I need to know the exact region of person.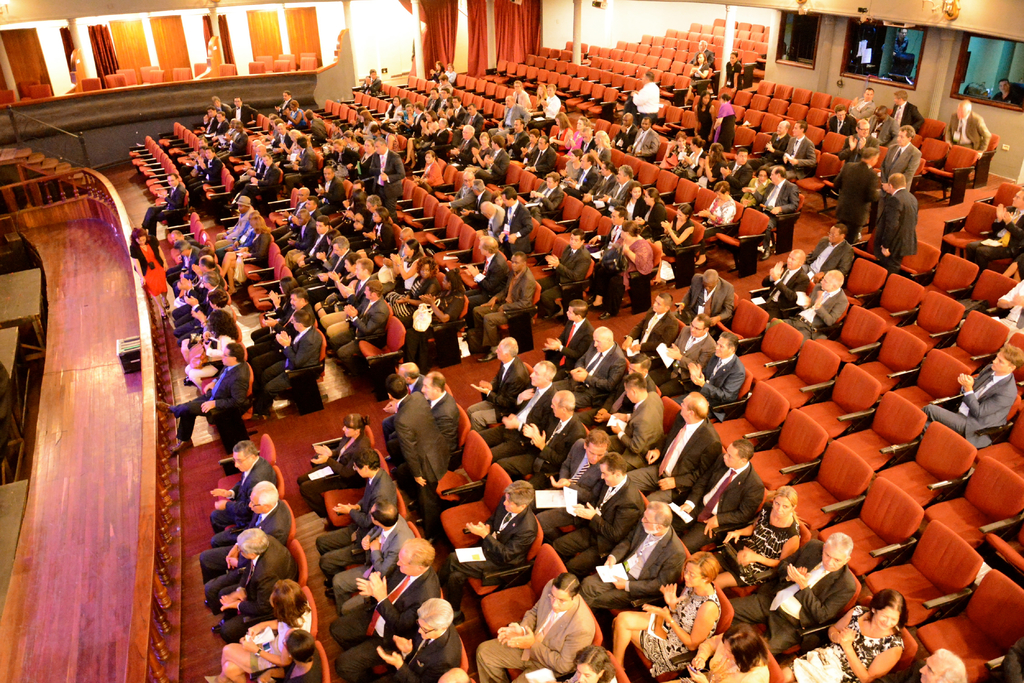
Region: [x1=200, y1=483, x2=291, y2=599].
